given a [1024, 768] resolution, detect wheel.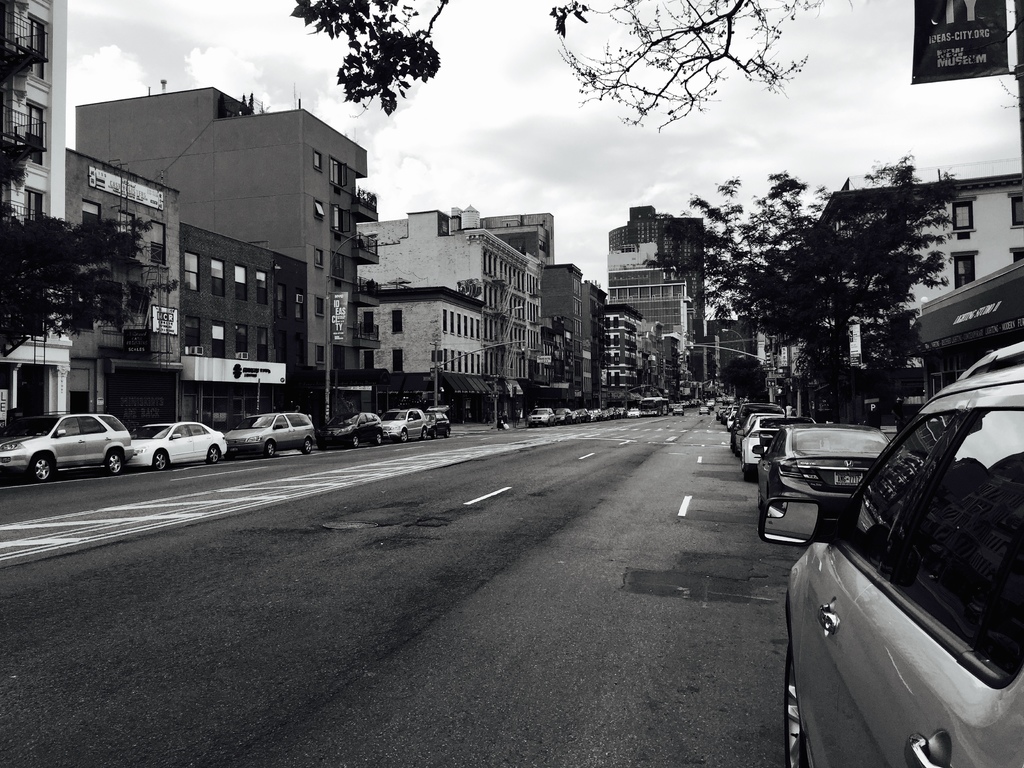
[left=104, top=447, right=127, bottom=475].
